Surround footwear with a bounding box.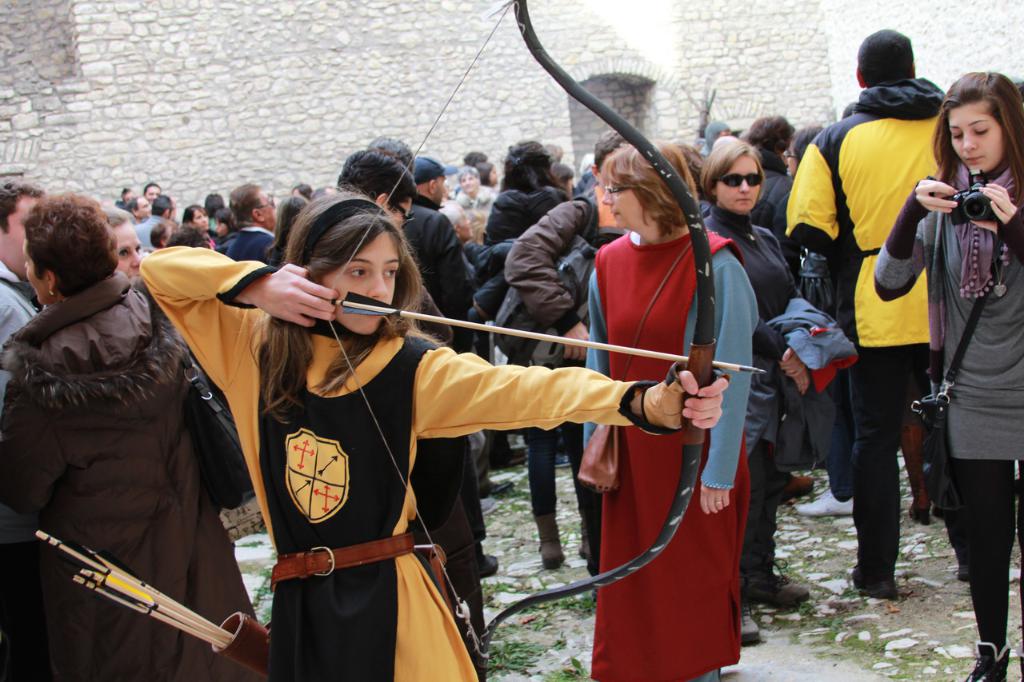
locate(479, 552, 499, 576).
